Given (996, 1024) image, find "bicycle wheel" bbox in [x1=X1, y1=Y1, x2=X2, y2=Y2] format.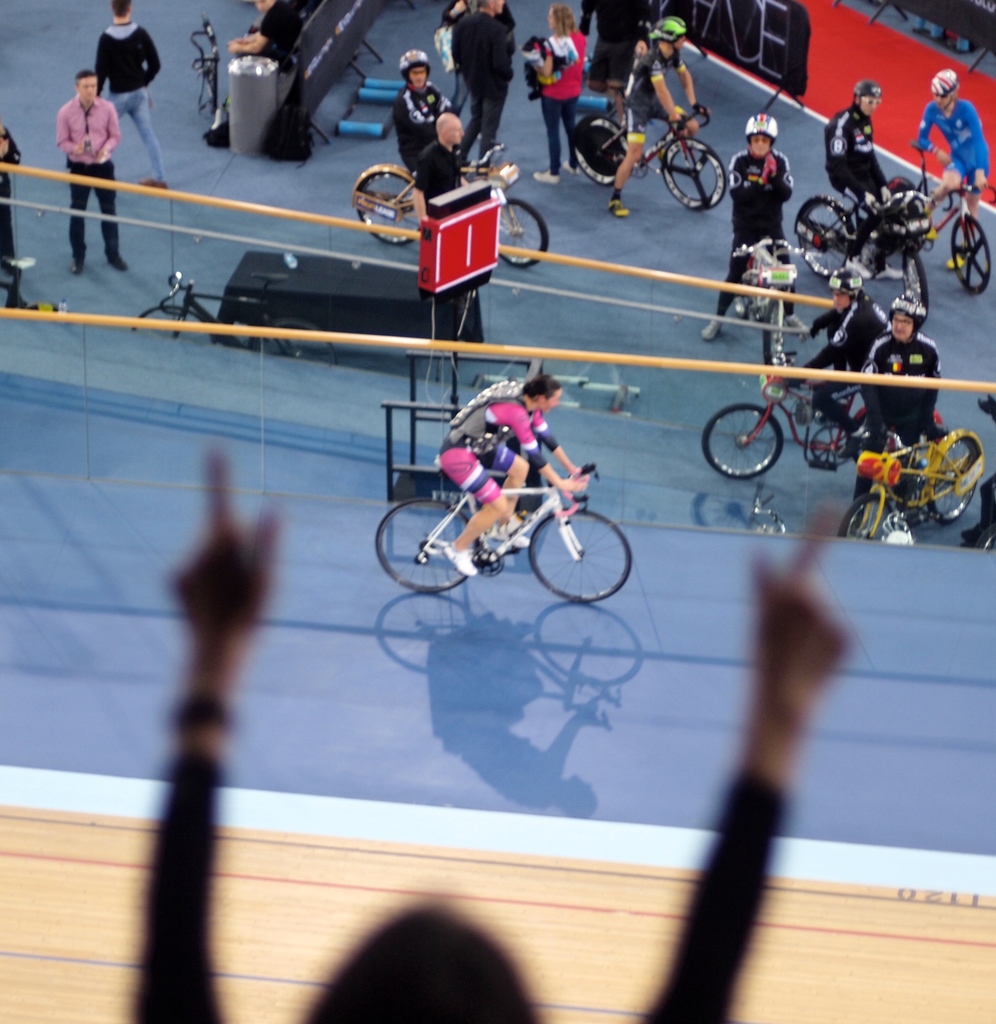
[x1=539, y1=502, x2=629, y2=602].
